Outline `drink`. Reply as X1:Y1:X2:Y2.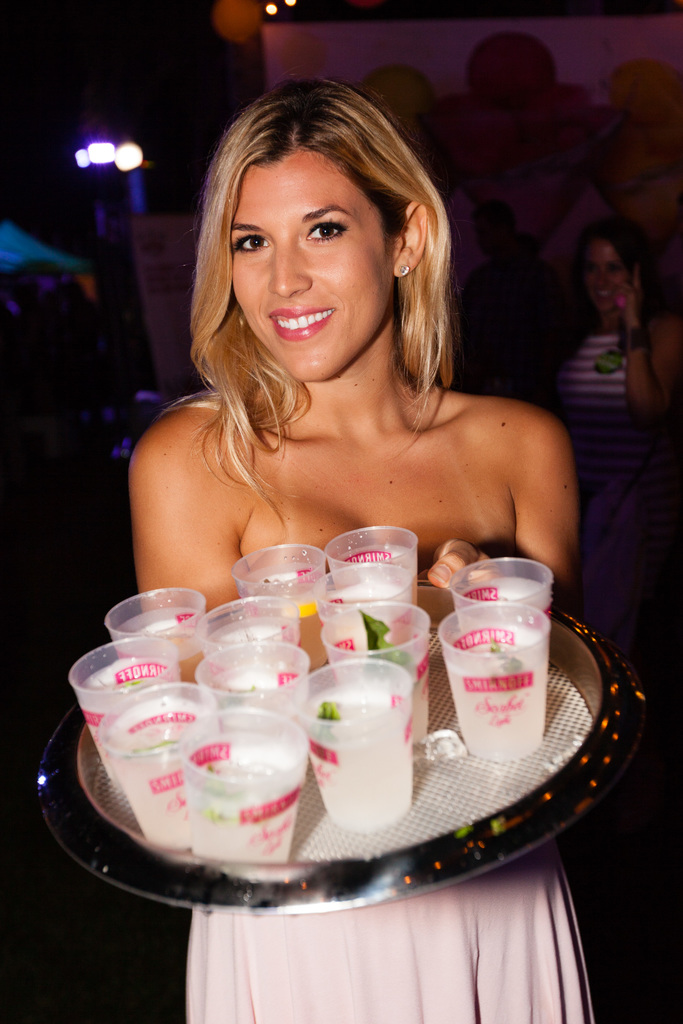
442:601:547:757.
